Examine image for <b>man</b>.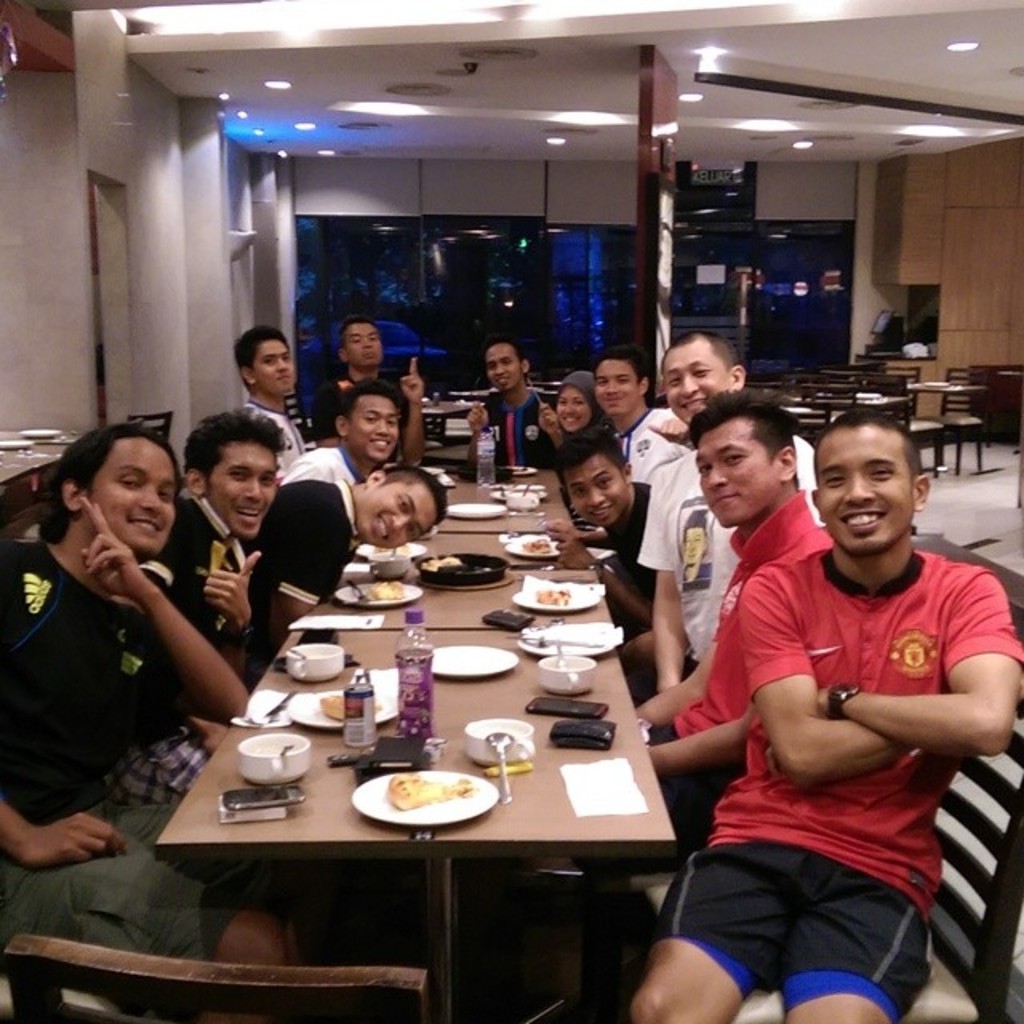
Examination result: <bbox>534, 371, 614, 448</bbox>.
